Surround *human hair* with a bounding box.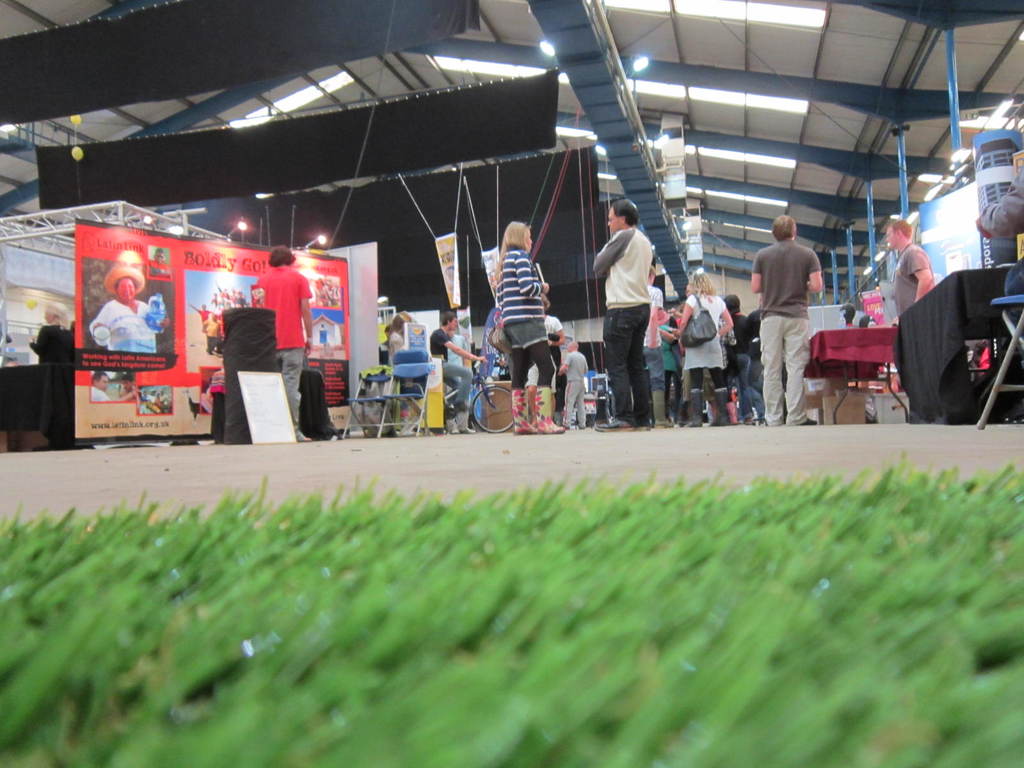
<box>768,210,799,242</box>.
